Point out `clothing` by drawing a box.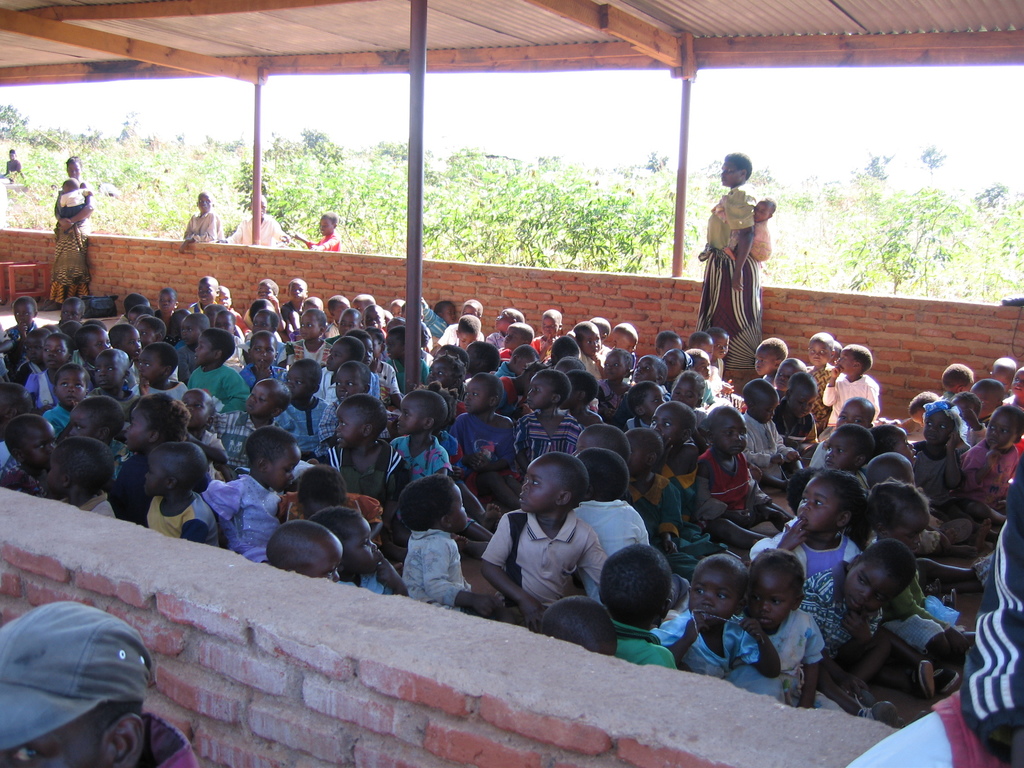
232 212 294 245.
